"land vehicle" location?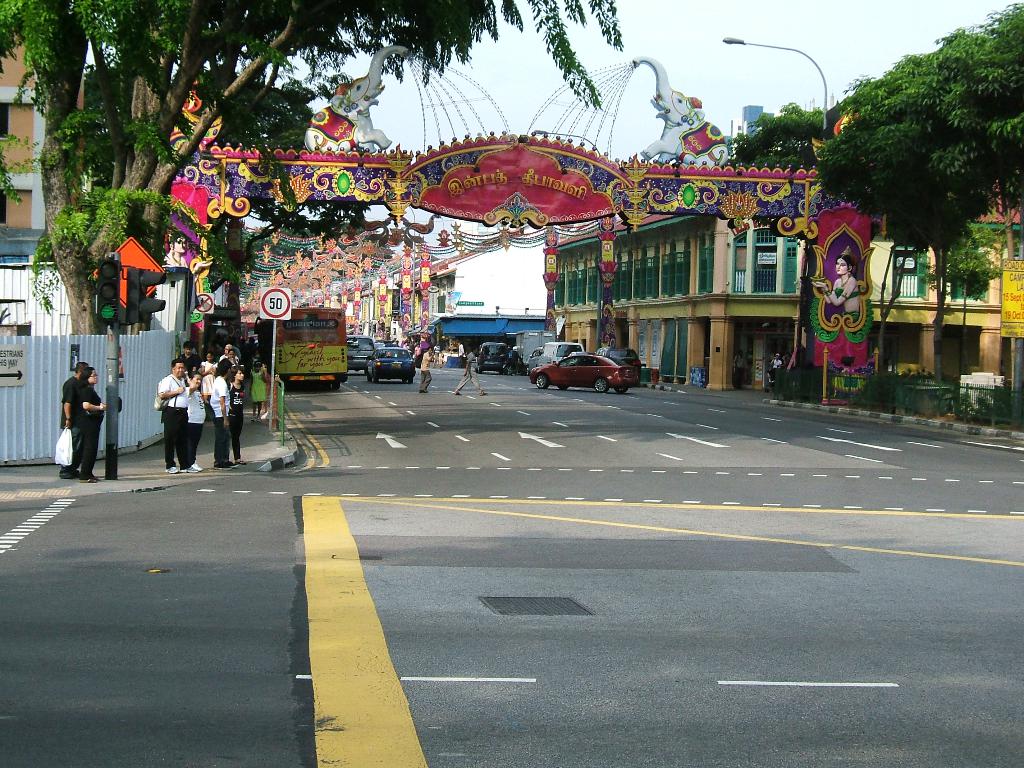
(left=524, top=348, right=545, bottom=377)
